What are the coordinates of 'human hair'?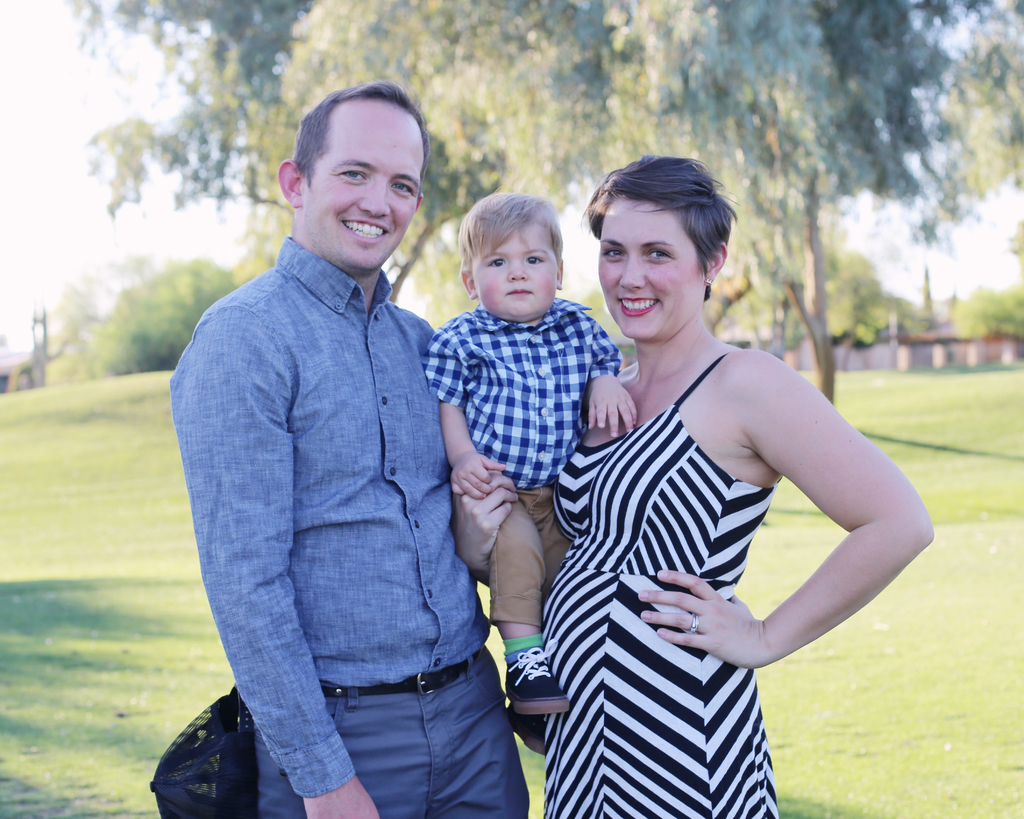
[459, 187, 566, 278].
